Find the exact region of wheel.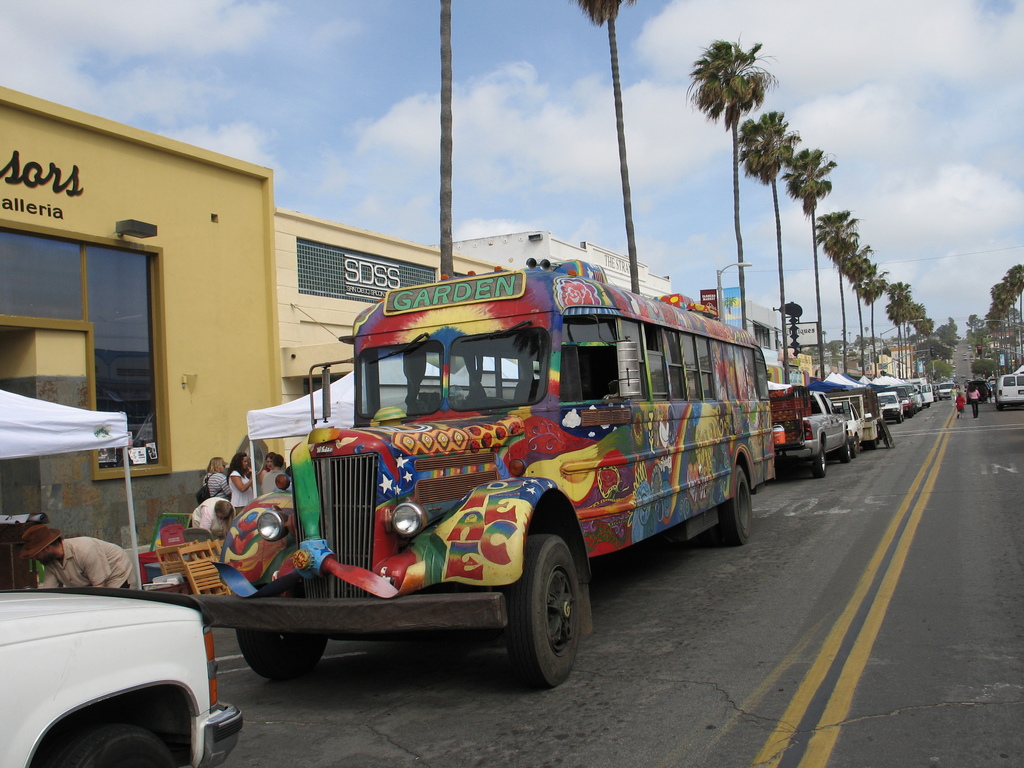
Exact region: x1=840 y1=437 x2=849 y2=462.
